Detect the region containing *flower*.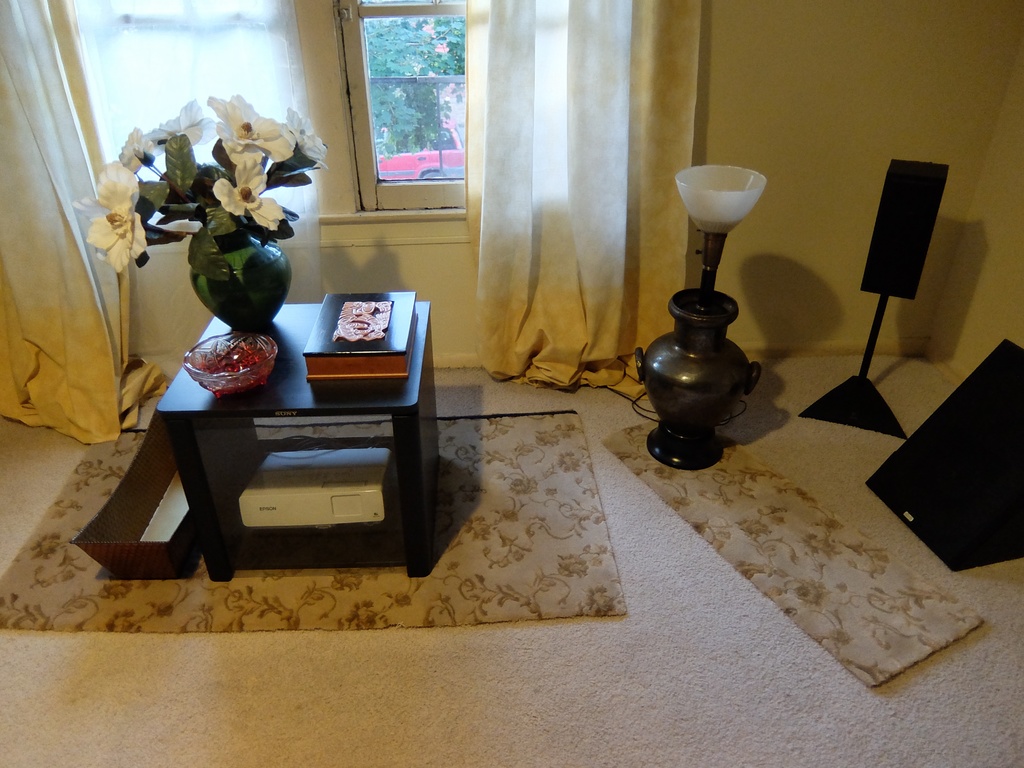
<region>76, 160, 156, 279</region>.
